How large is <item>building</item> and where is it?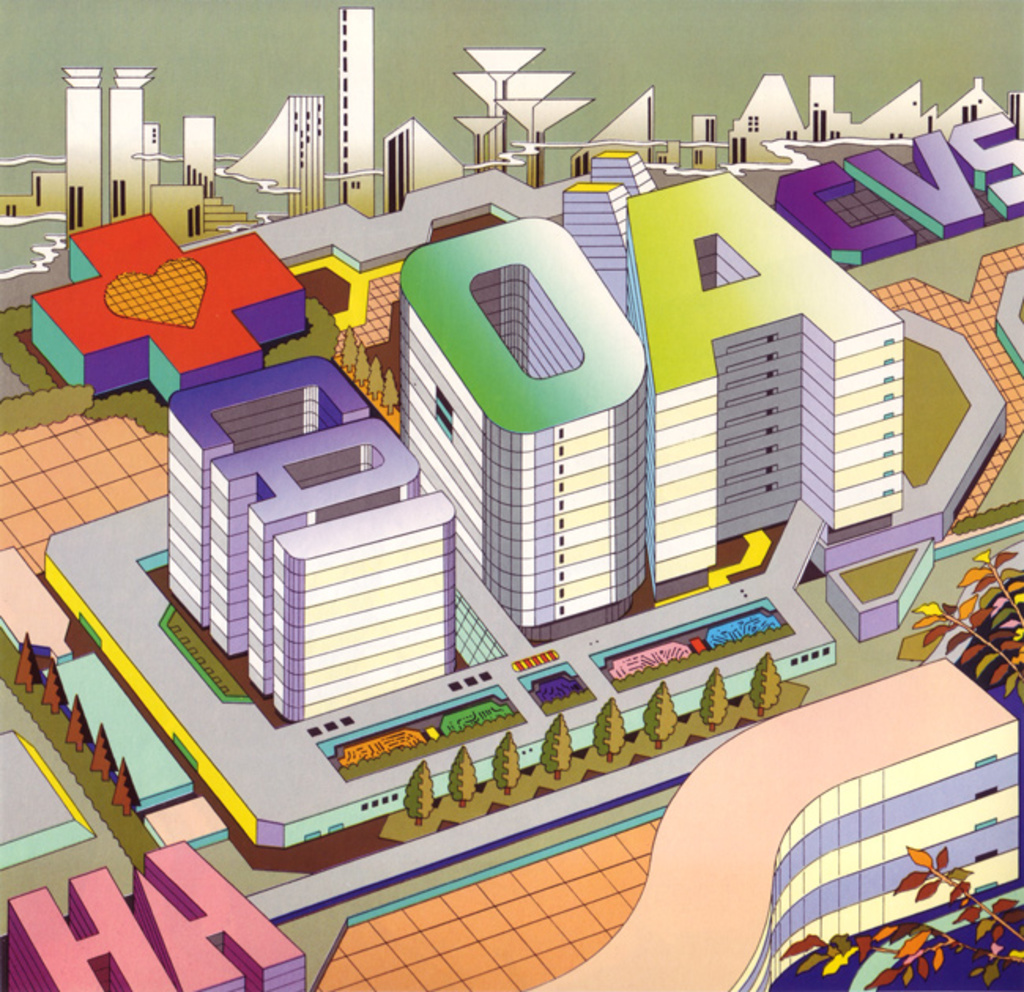
Bounding box: left=621, top=170, right=901, bottom=608.
